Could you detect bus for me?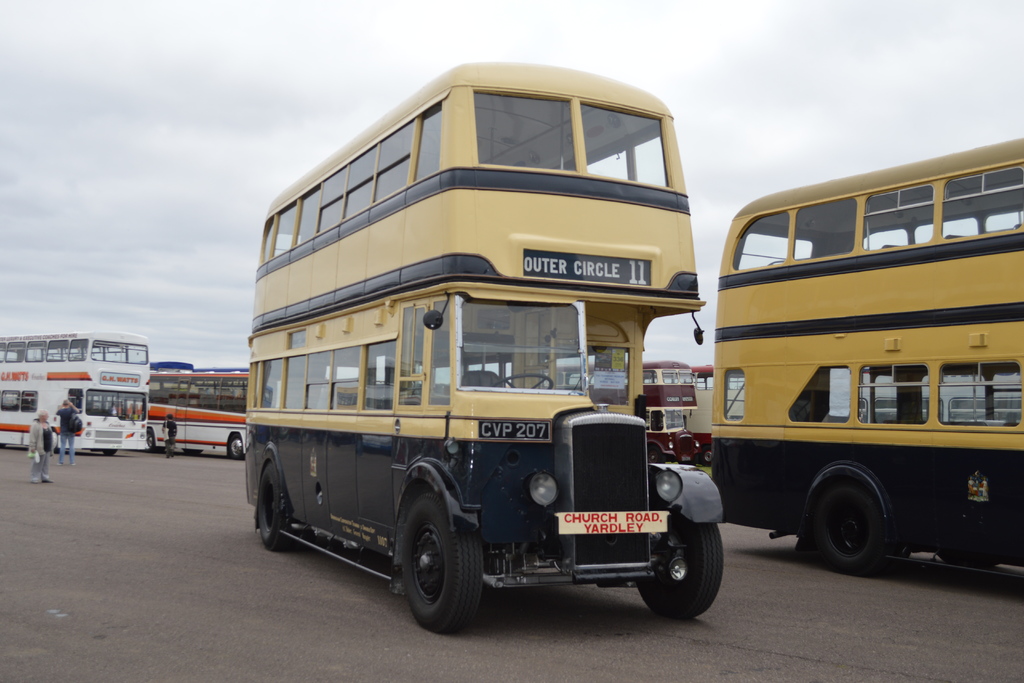
Detection result: locate(144, 363, 252, 450).
